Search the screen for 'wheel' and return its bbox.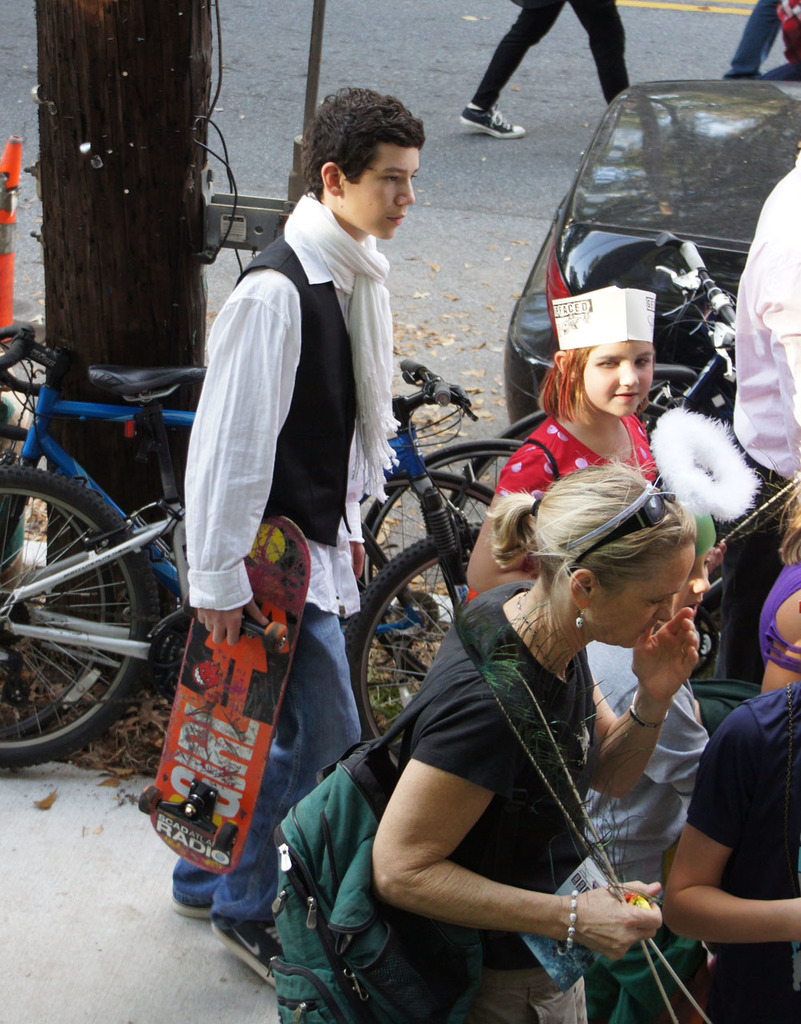
Found: <bbox>344, 536, 491, 793</bbox>.
